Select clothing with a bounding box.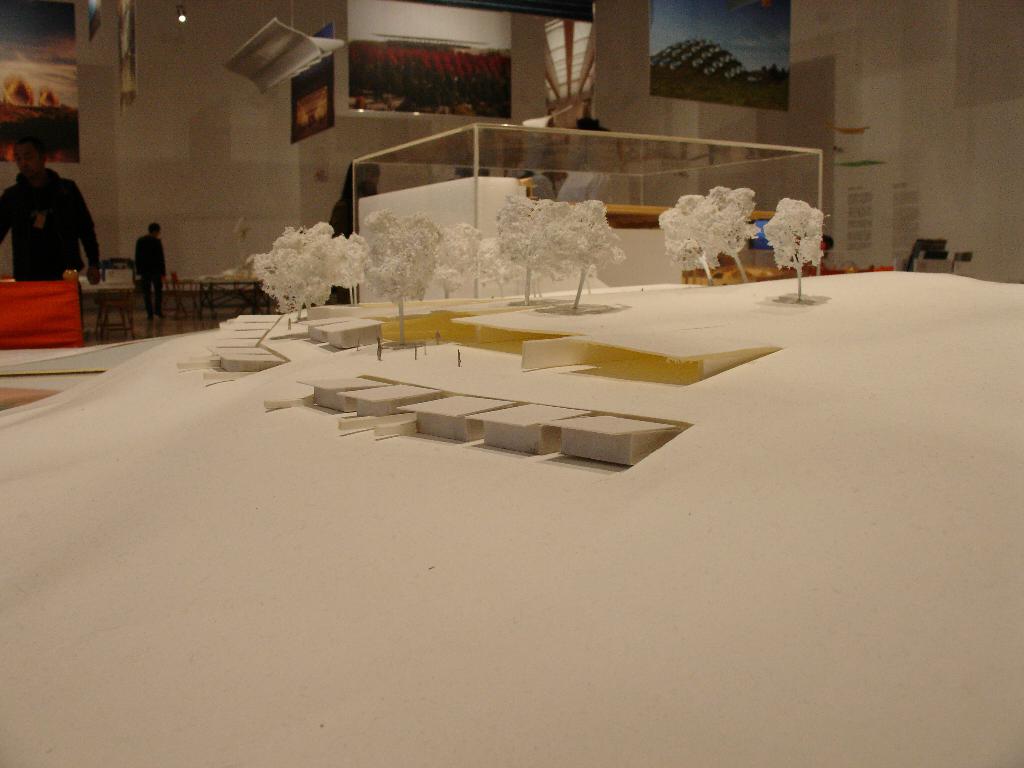
556, 172, 610, 205.
